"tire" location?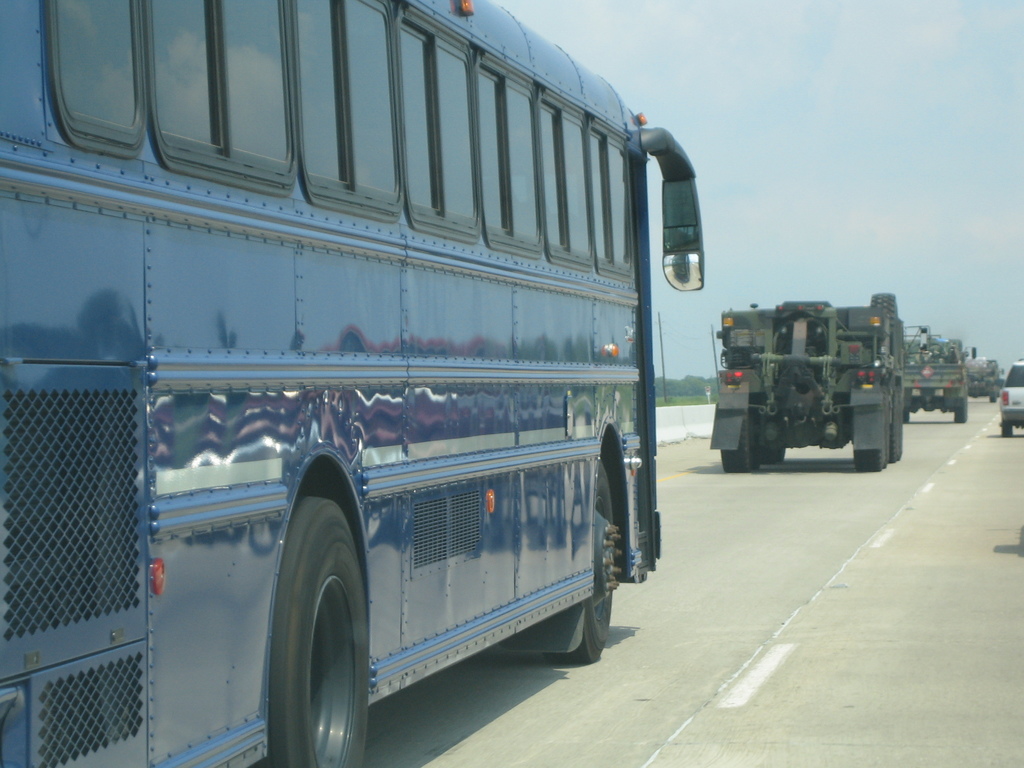
[724, 415, 756, 474]
